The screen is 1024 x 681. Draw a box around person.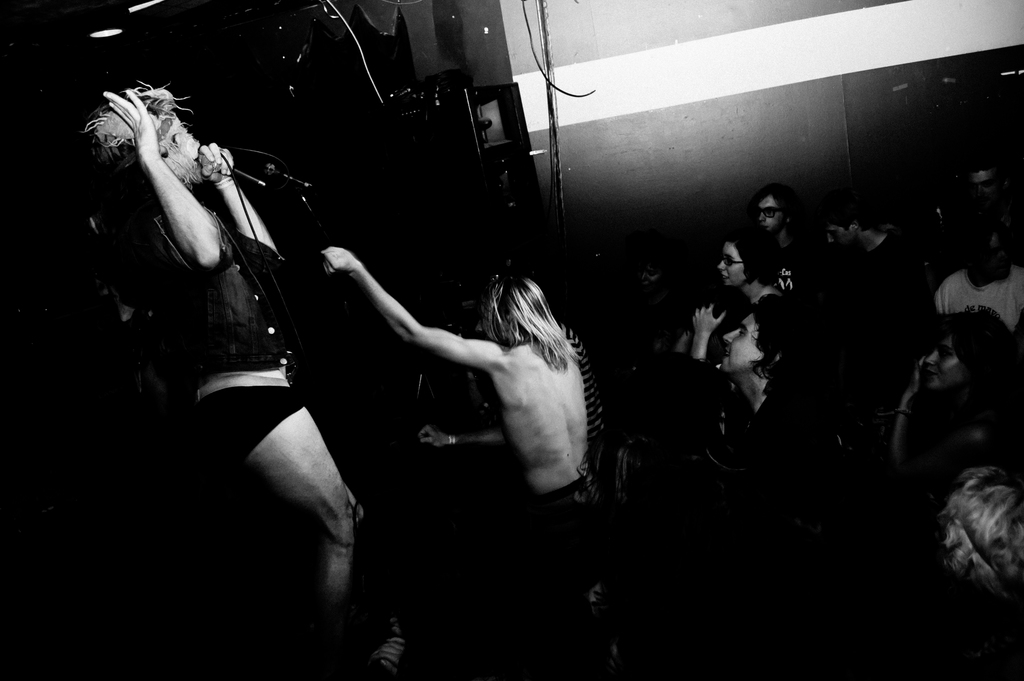
box=[948, 472, 1023, 582].
